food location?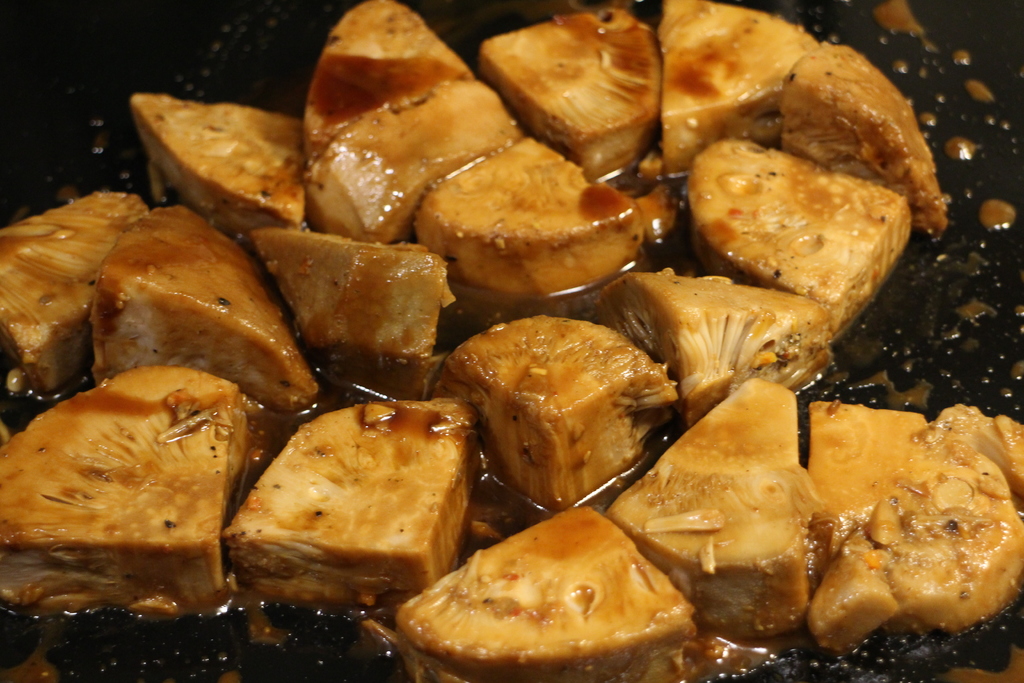
detection(781, 43, 950, 232)
